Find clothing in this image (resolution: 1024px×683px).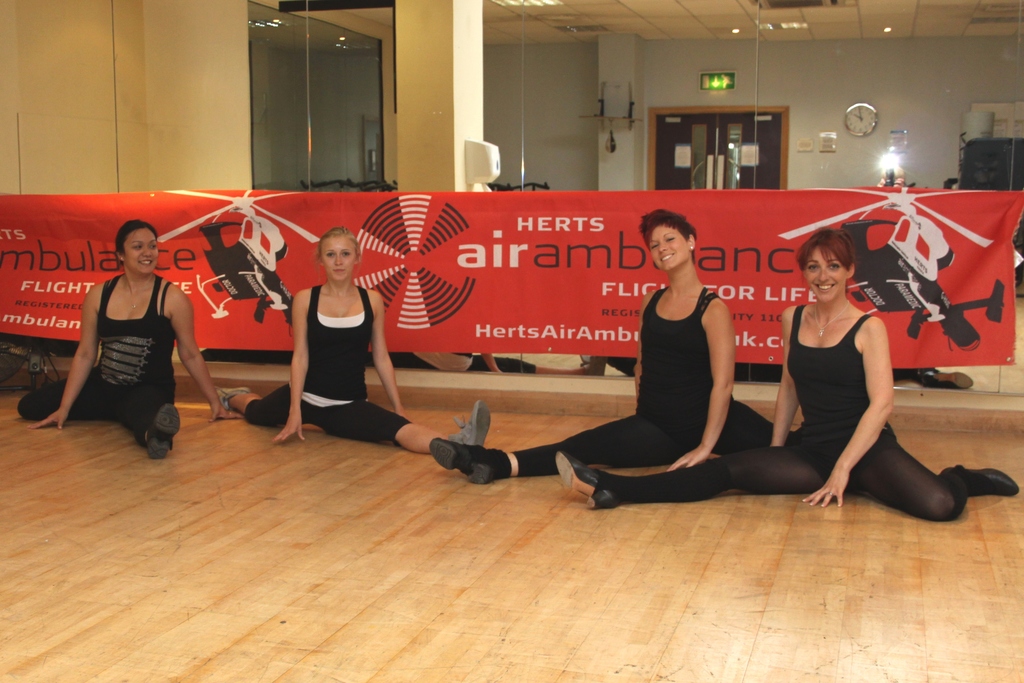
<region>600, 314, 977, 511</region>.
